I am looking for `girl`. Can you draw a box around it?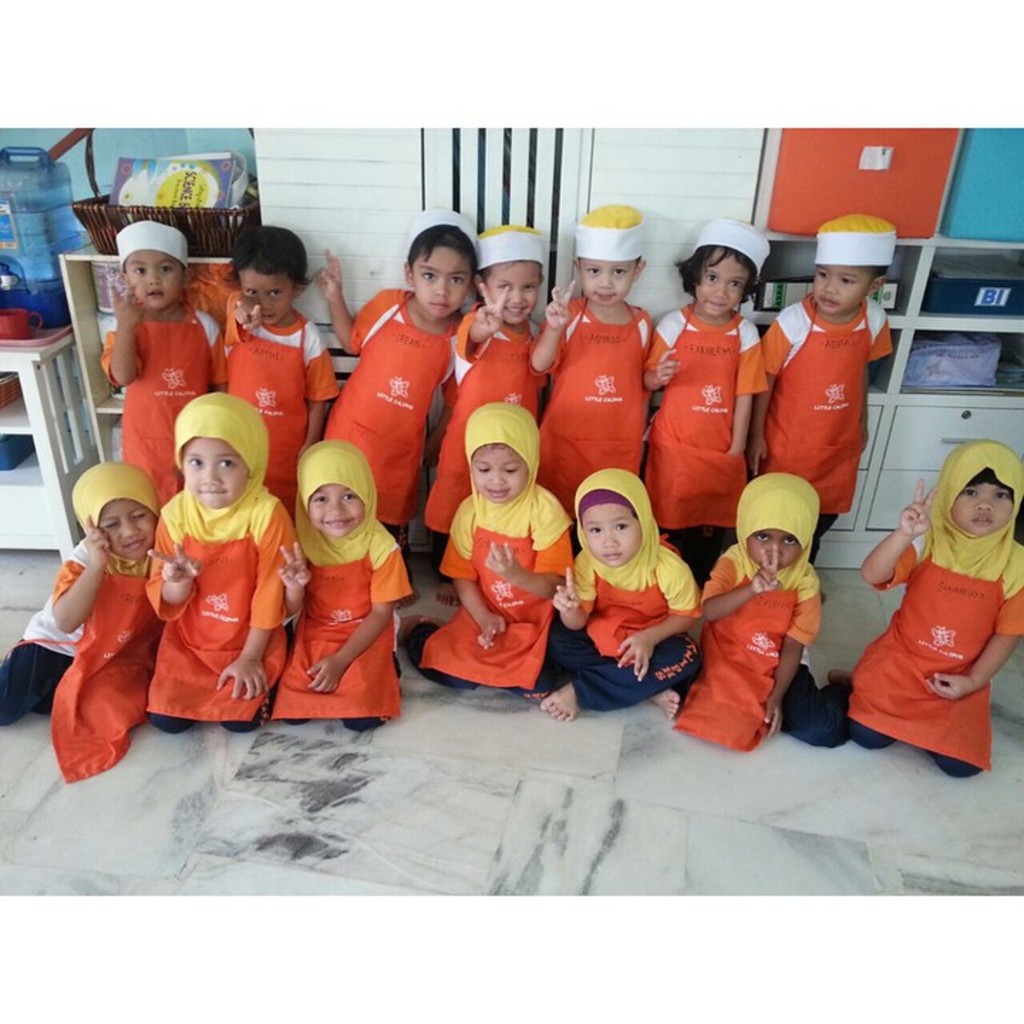
Sure, the bounding box is 266:442:412:720.
